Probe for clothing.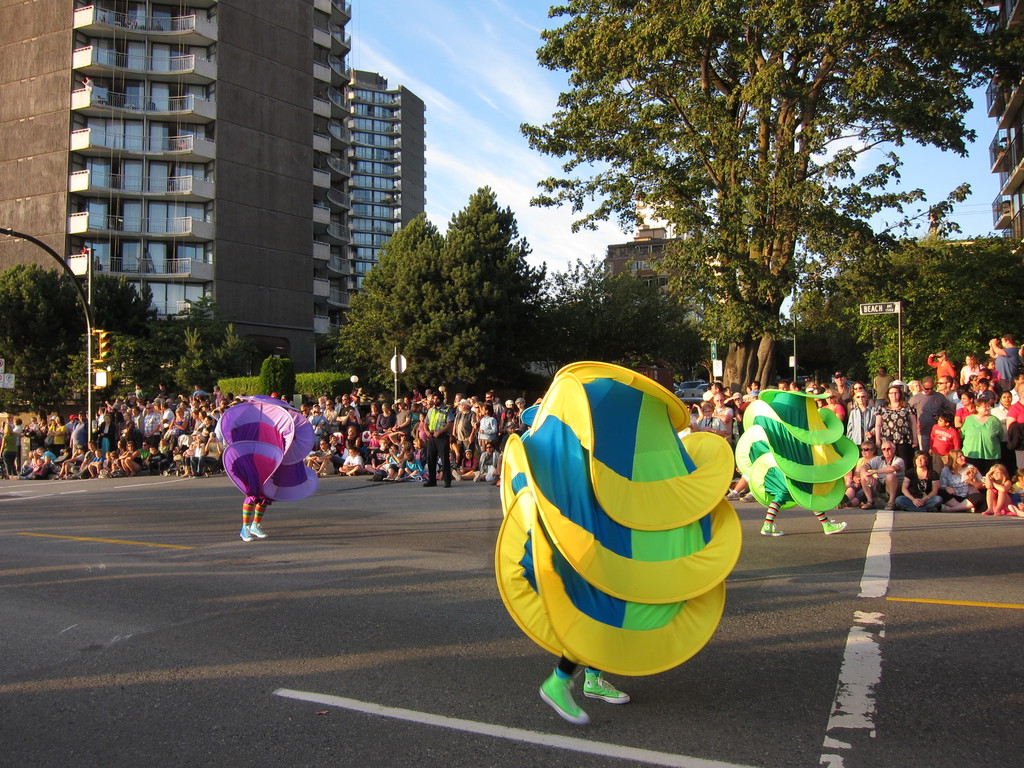
Probe result: (left=991, top=397, right=1012, bottom=441).
